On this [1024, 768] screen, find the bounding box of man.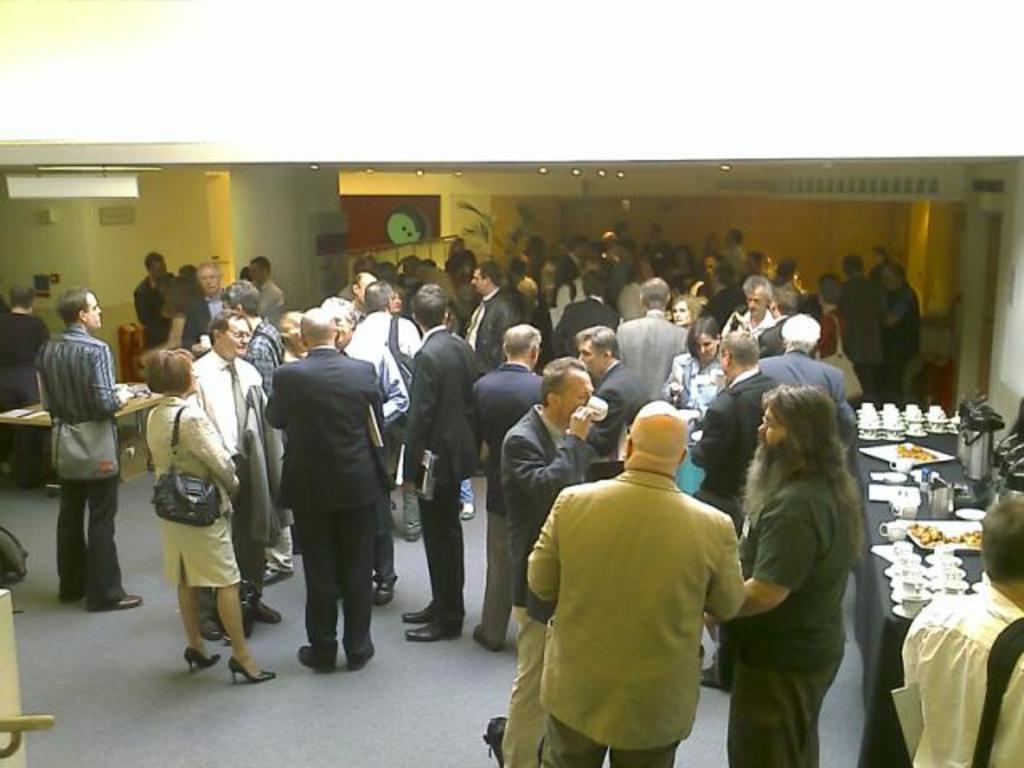
Bounding box: <region>832, 251, 888, 419</region>.
